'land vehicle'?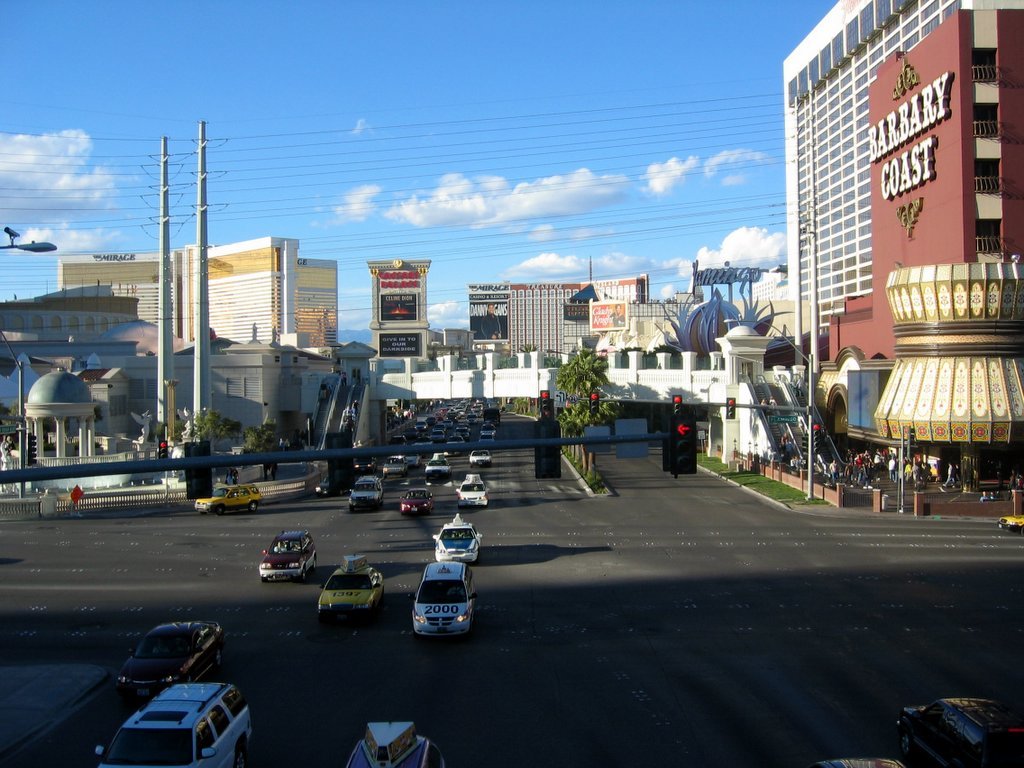
bbox=(454, 474, 491, 509)
